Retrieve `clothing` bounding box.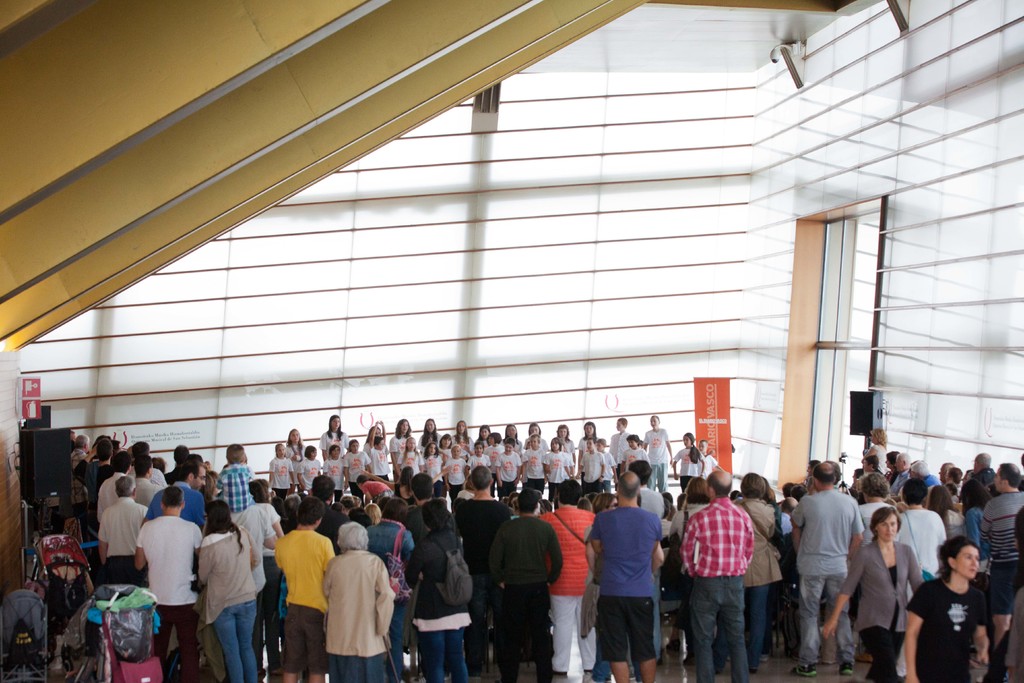
Bounding box: region(960, 505, 996, 576).
